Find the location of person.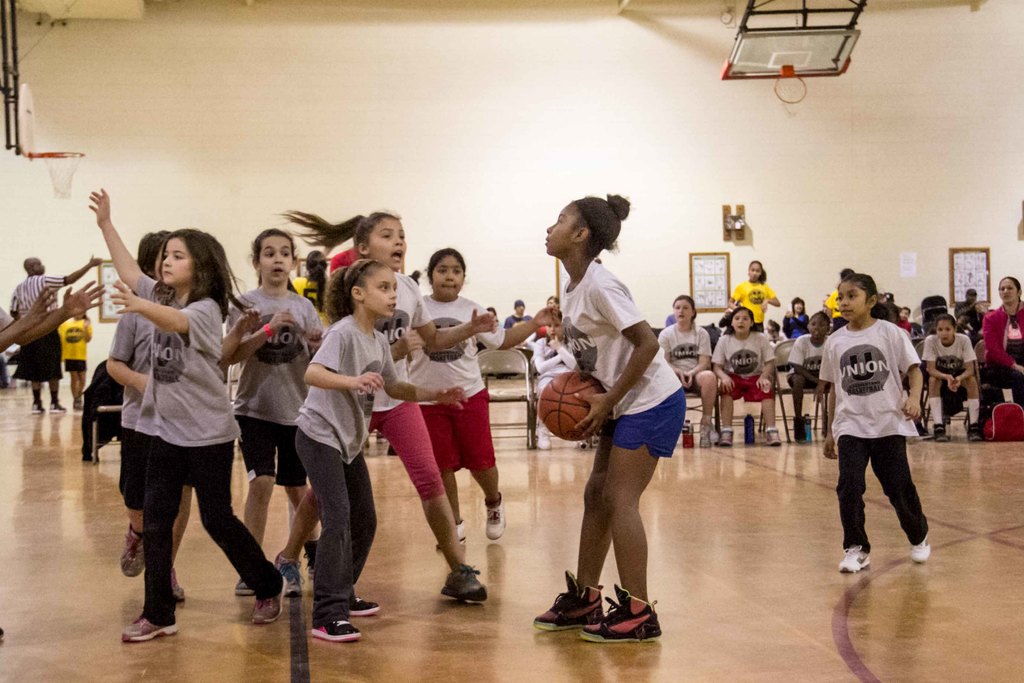
Location: (x1=8, y1=254, x2=102, y2=411).
